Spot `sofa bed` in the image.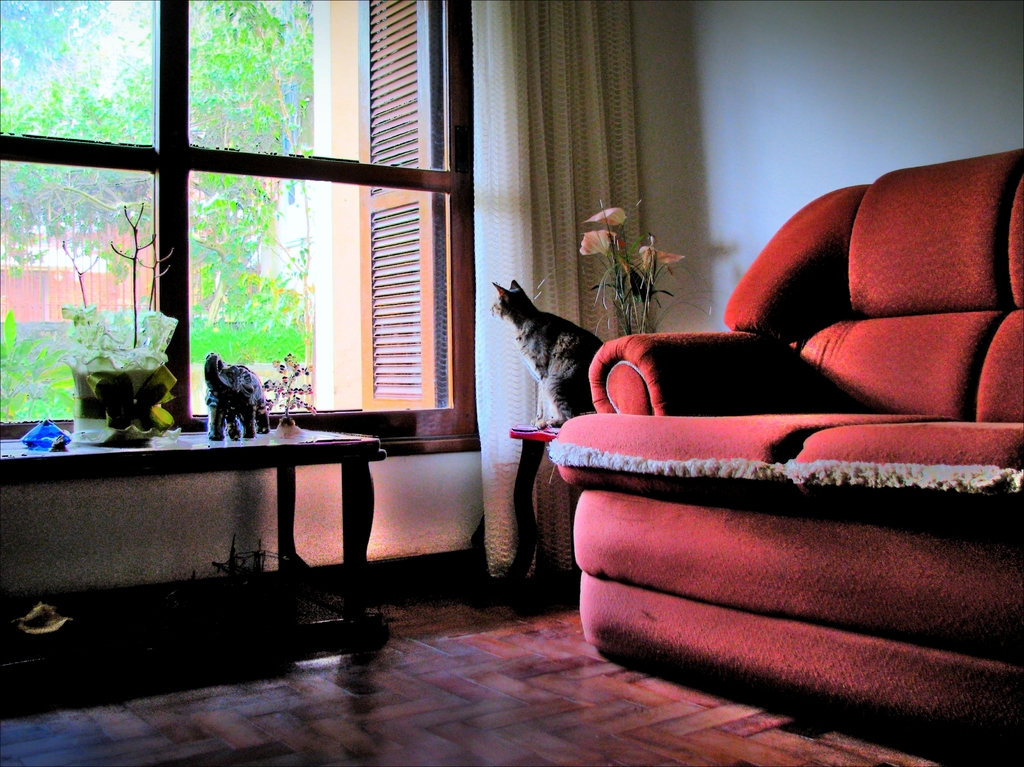
`sofa bed` found at l=555, t=149, r=1023, b=695.
